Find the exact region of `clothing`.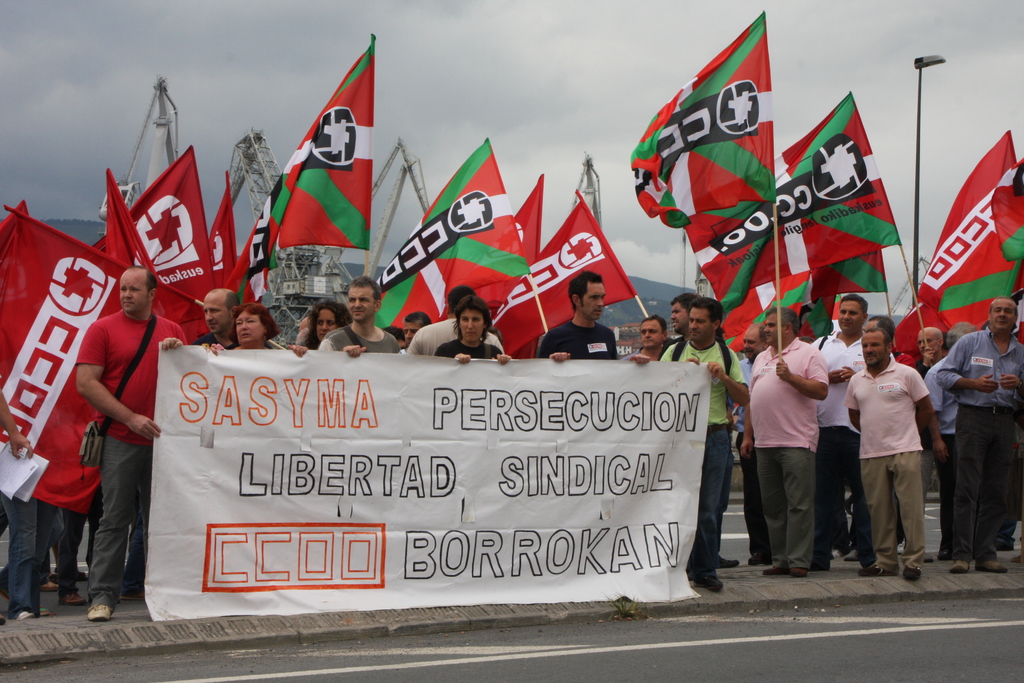
Exact region: 73,306,186,611.
